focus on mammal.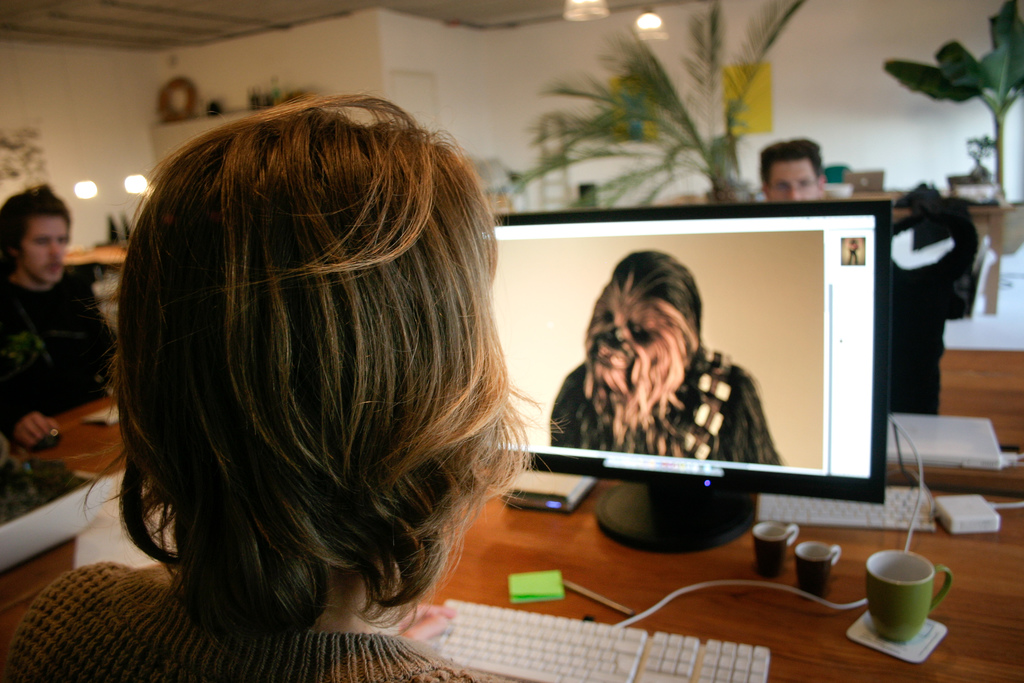
Focused at (x1=757, y1=135, x2=831, y2=204).
